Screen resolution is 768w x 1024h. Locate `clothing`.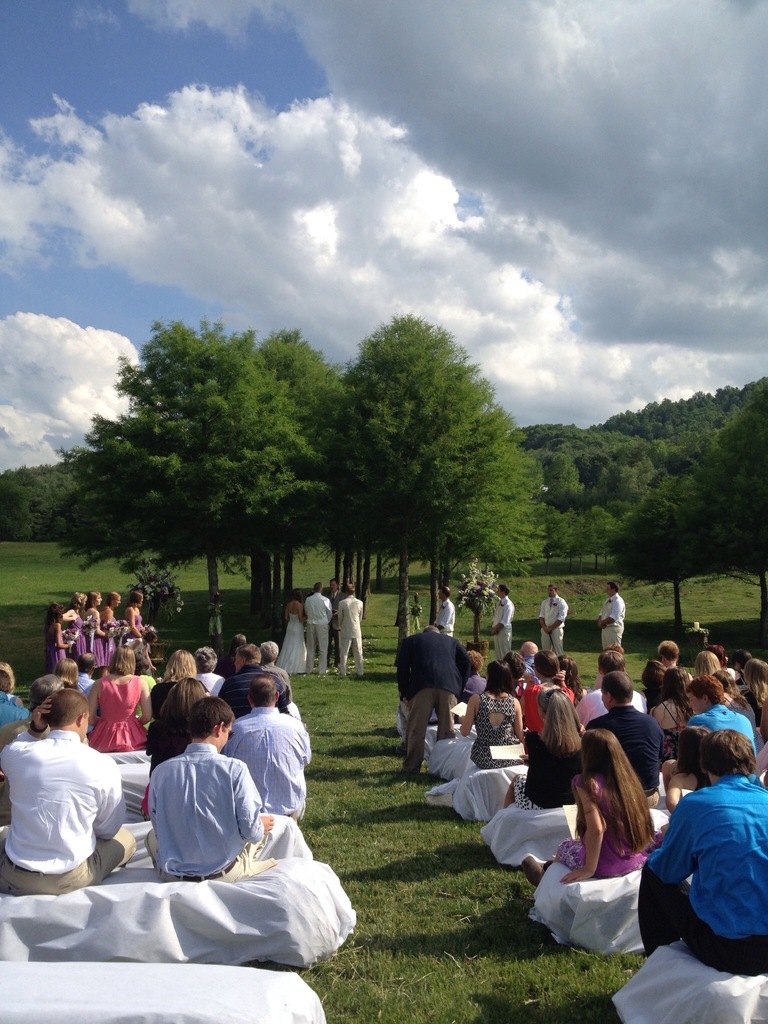
(390,615,468,774).
